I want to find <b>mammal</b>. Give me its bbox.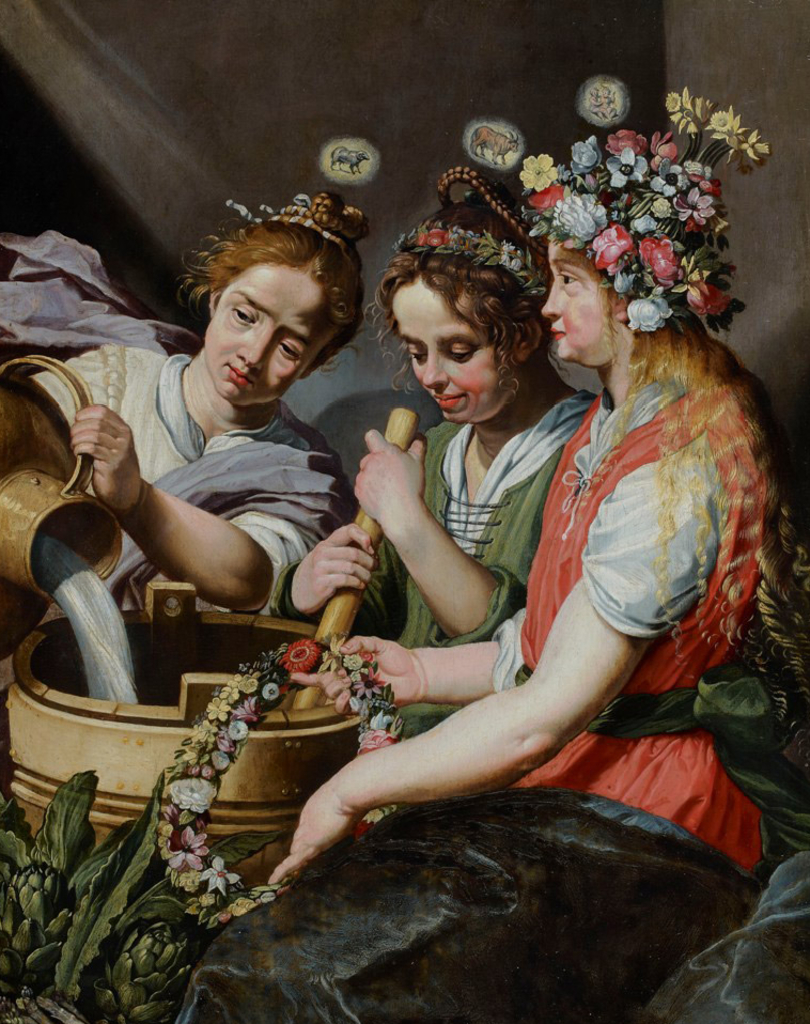
rect(332, 145, 368, 172).
